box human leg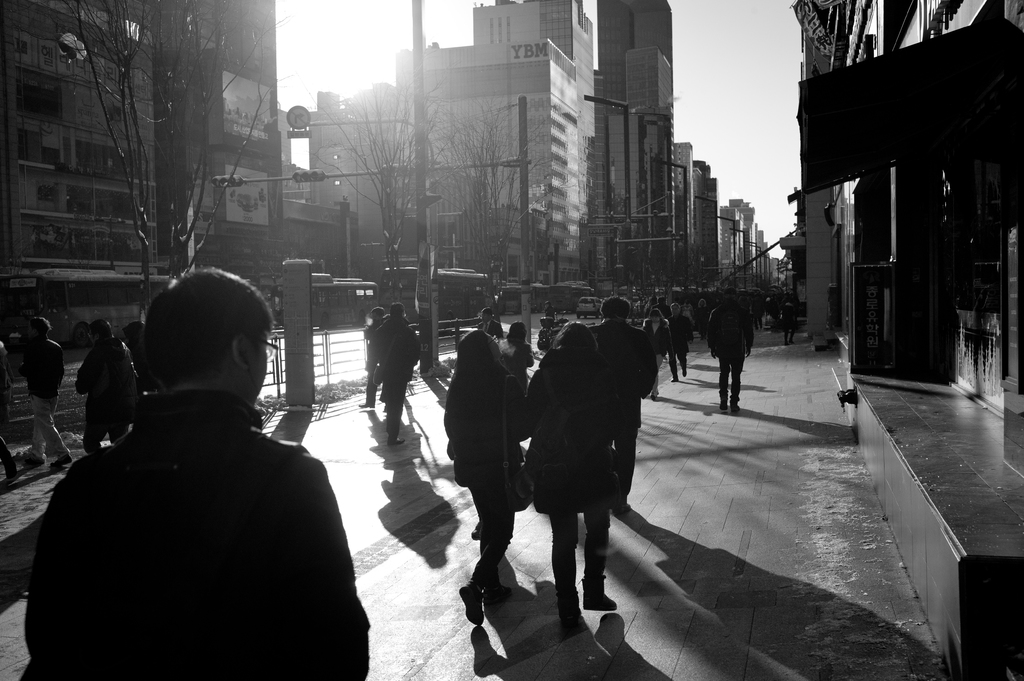
{"left": 671, "top": 339, "right": 673, "bottom": 375}
